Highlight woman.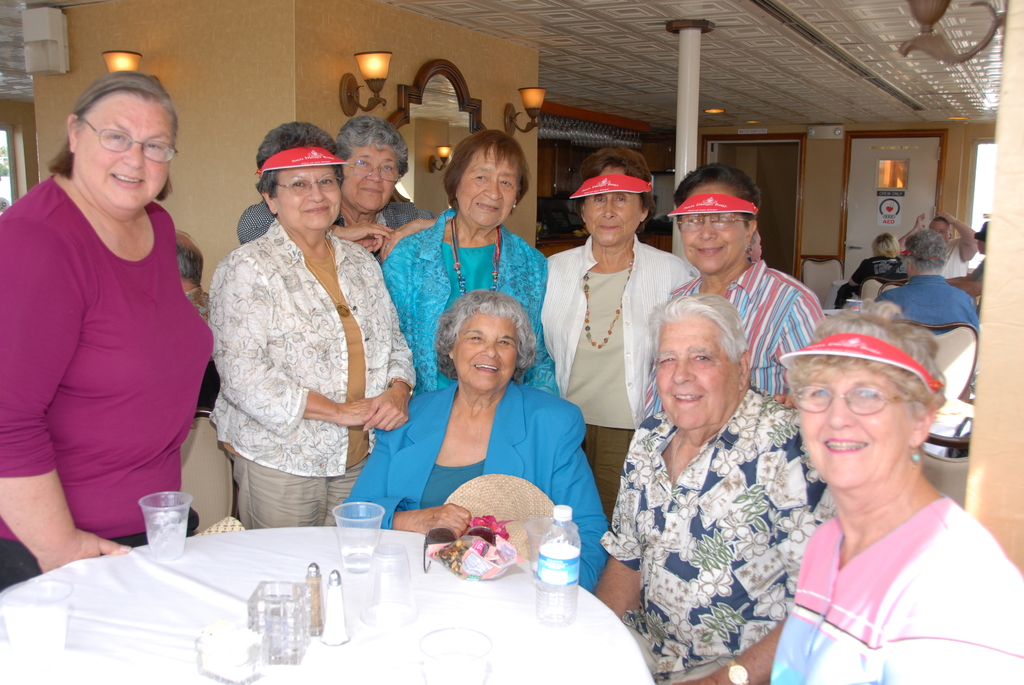
Highlighted region: Rect(336, 288, 613, 592).
